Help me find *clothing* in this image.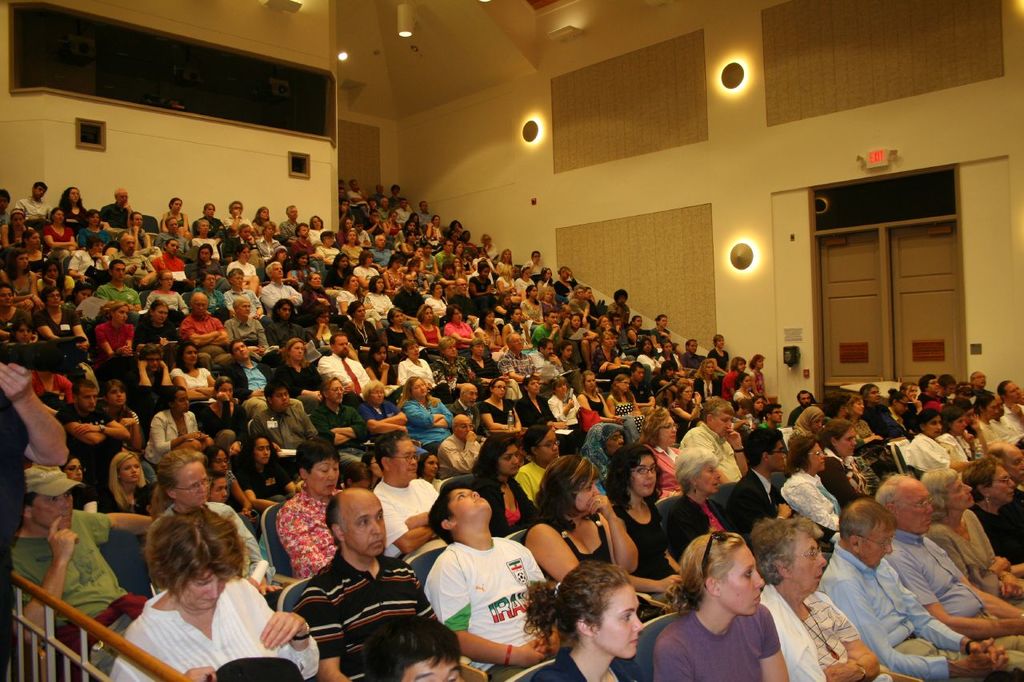
Found it: bbox=(475, 253, 494, 273).
